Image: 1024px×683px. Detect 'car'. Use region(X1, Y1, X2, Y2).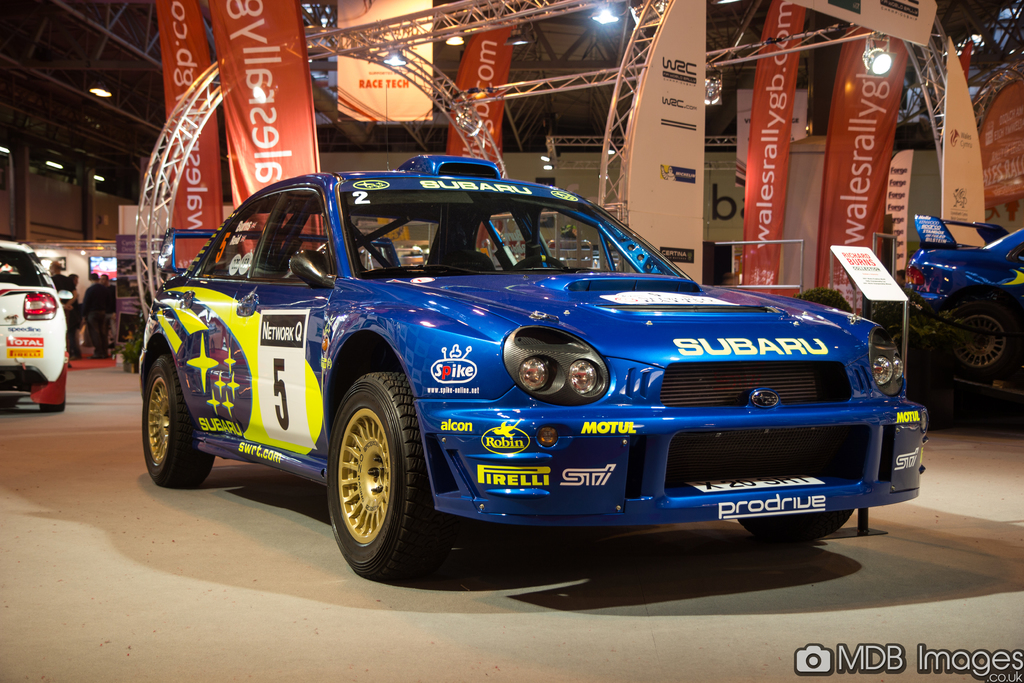
region(0, 236, 69, 418).
